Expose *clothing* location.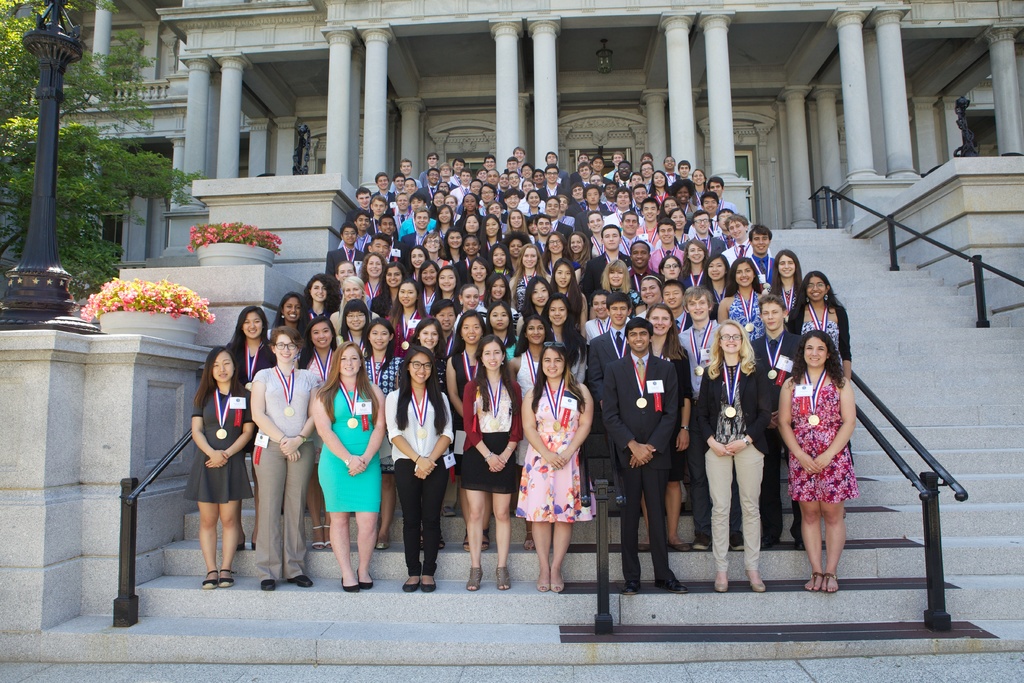
Exposed at pyautogui.locateOnScreen(639, 219, 655, 236).
